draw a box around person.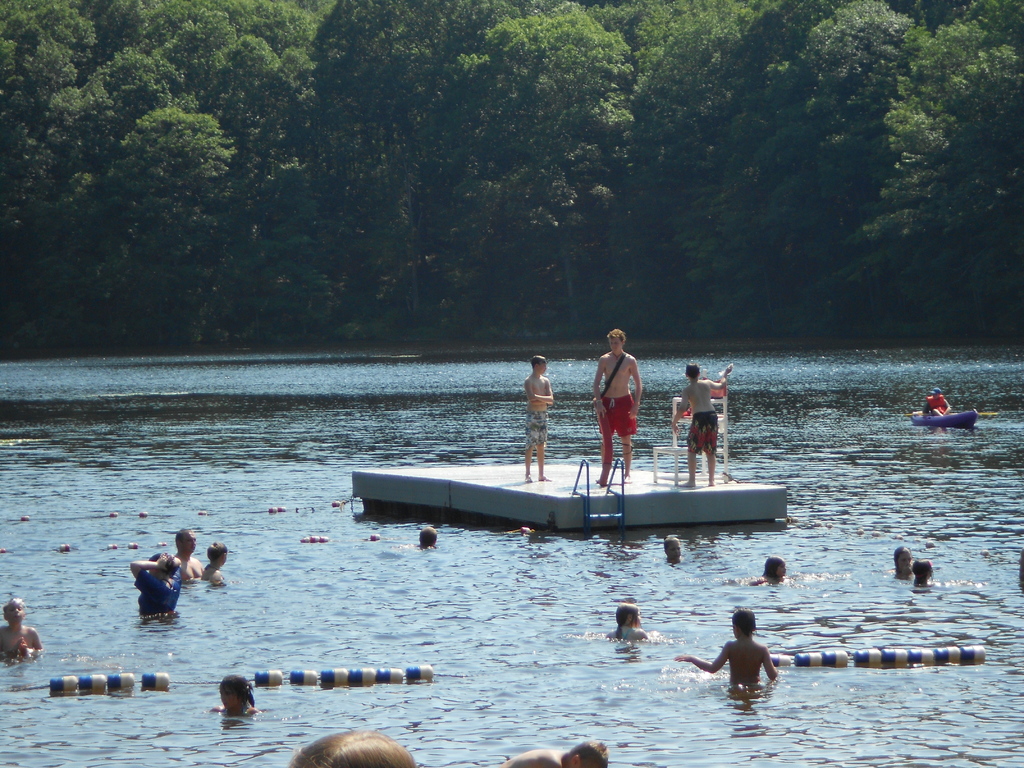
l=173, t=528, r=202, b=576.
